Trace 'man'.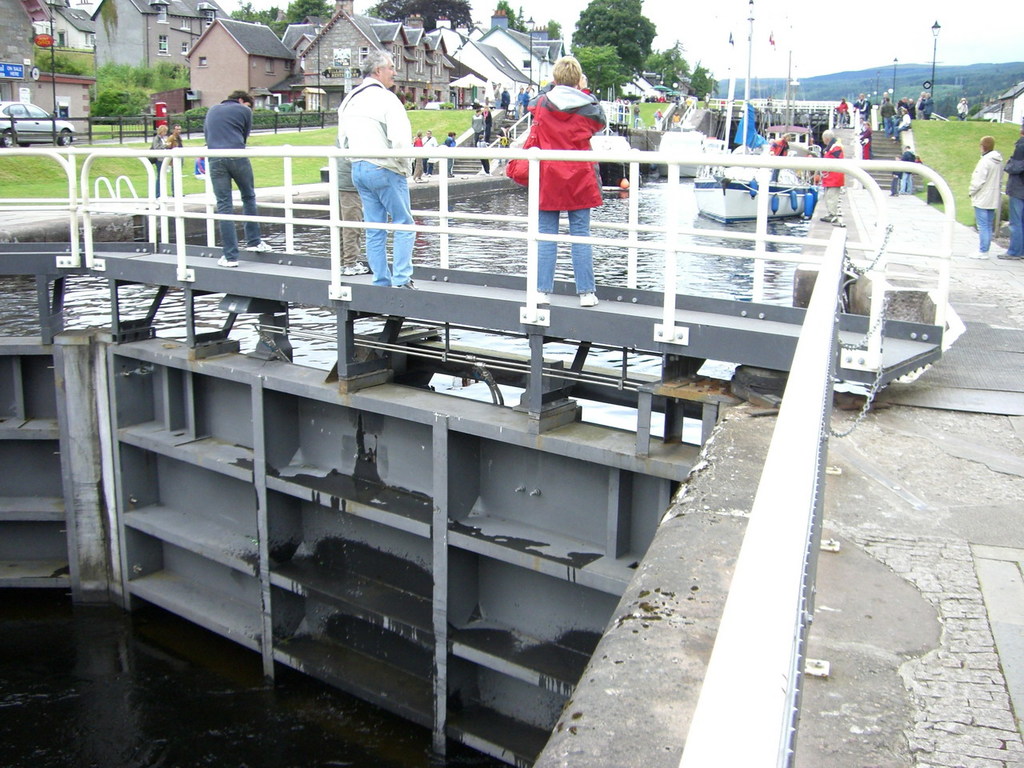
Traced to box=[998, 118, 1023, 261].
